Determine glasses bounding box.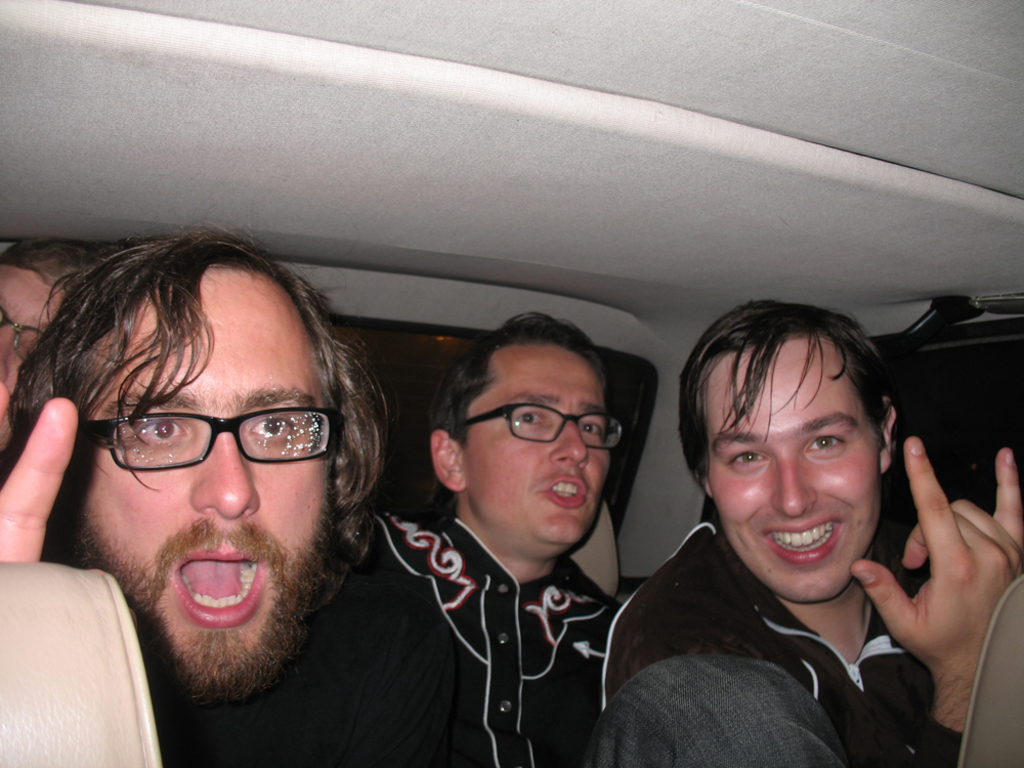
Determined: (79,407,339,489).
